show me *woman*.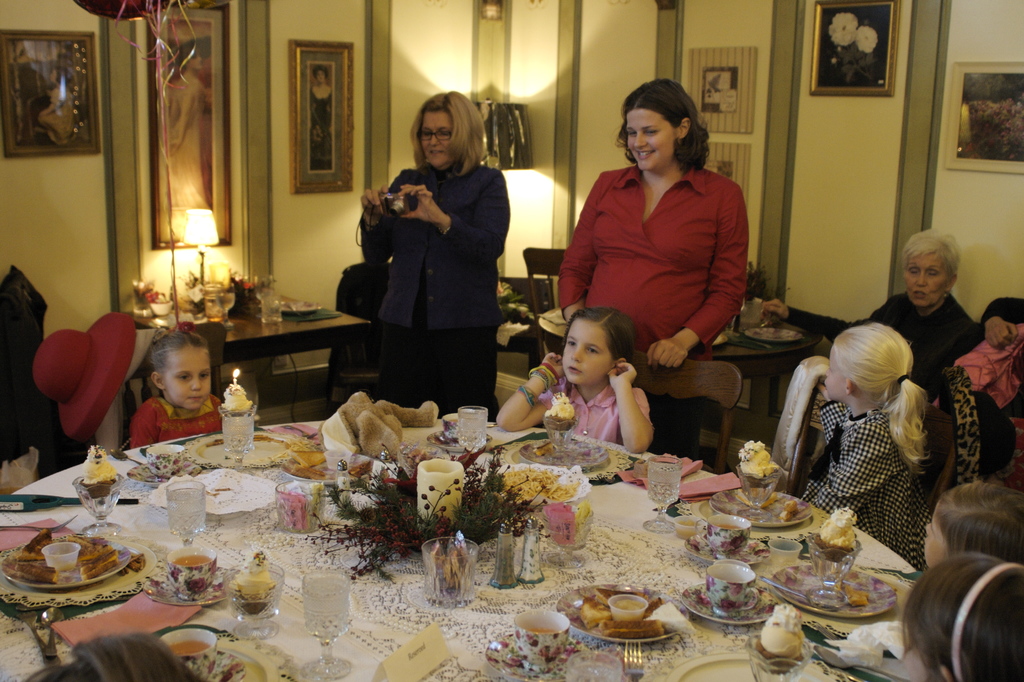
*woman* is here: (x1=540, y1=68, x2=739, y2=386).
